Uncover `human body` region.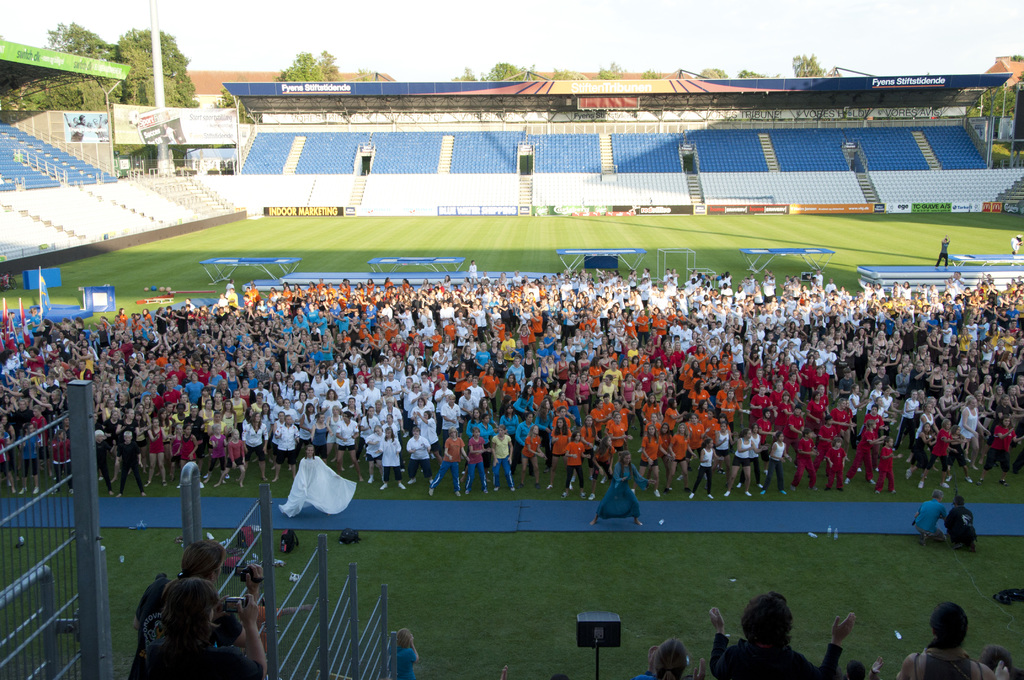
Uncovered: {"left": 307, "top": 390, "right": 314, "bottom": 403}.
